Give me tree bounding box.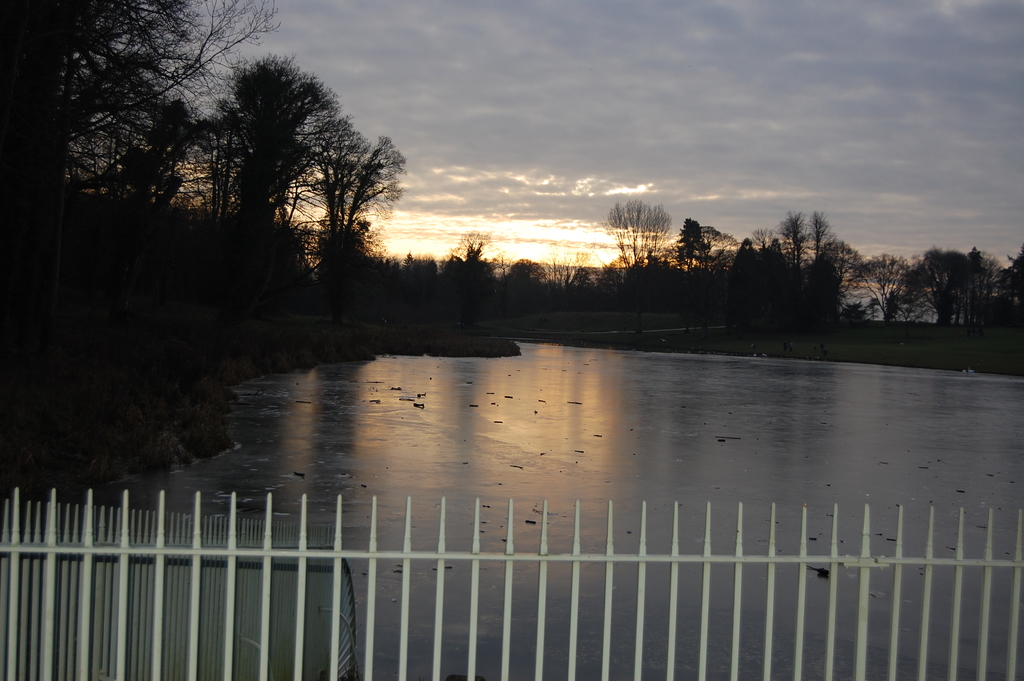
(902,245,985,325).
